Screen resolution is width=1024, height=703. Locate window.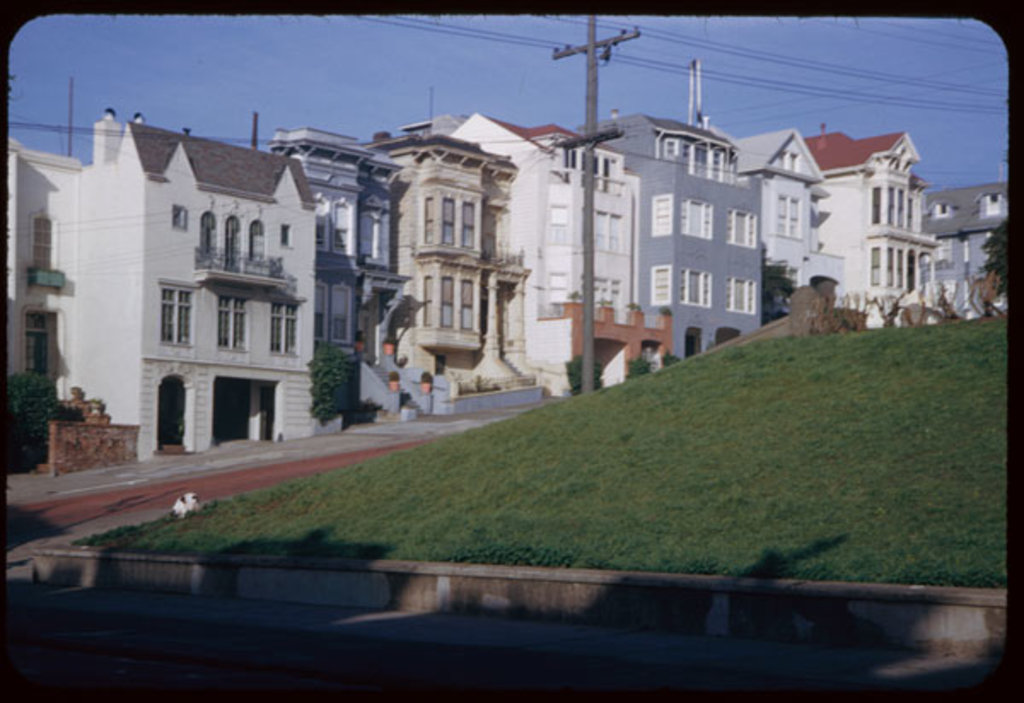
679/198/713/242.
